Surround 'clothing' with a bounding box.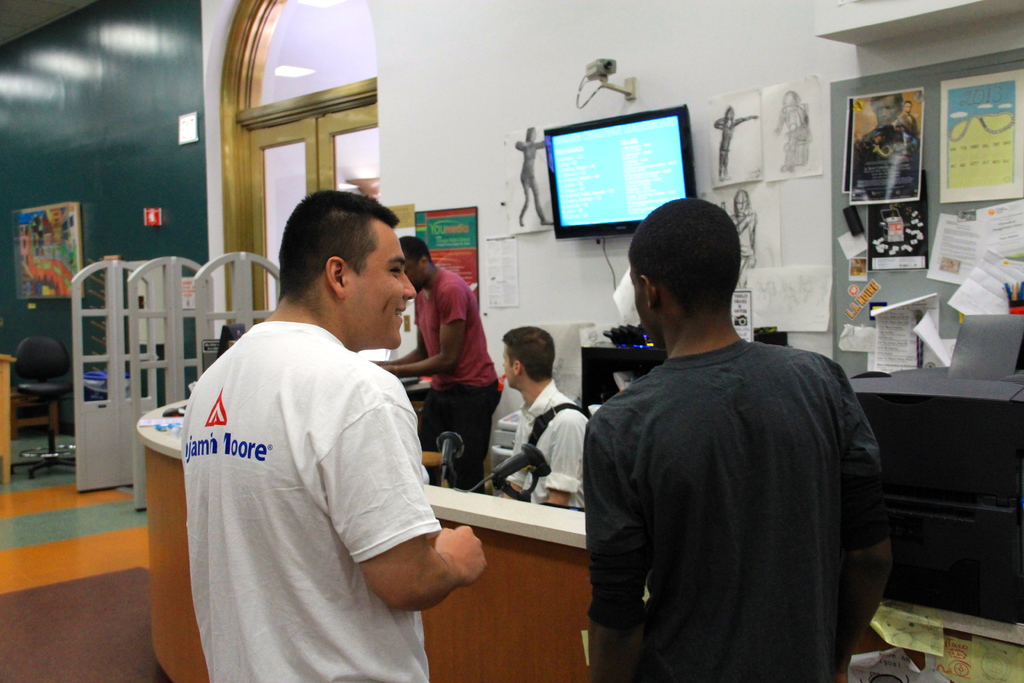
506/378/591/505.
